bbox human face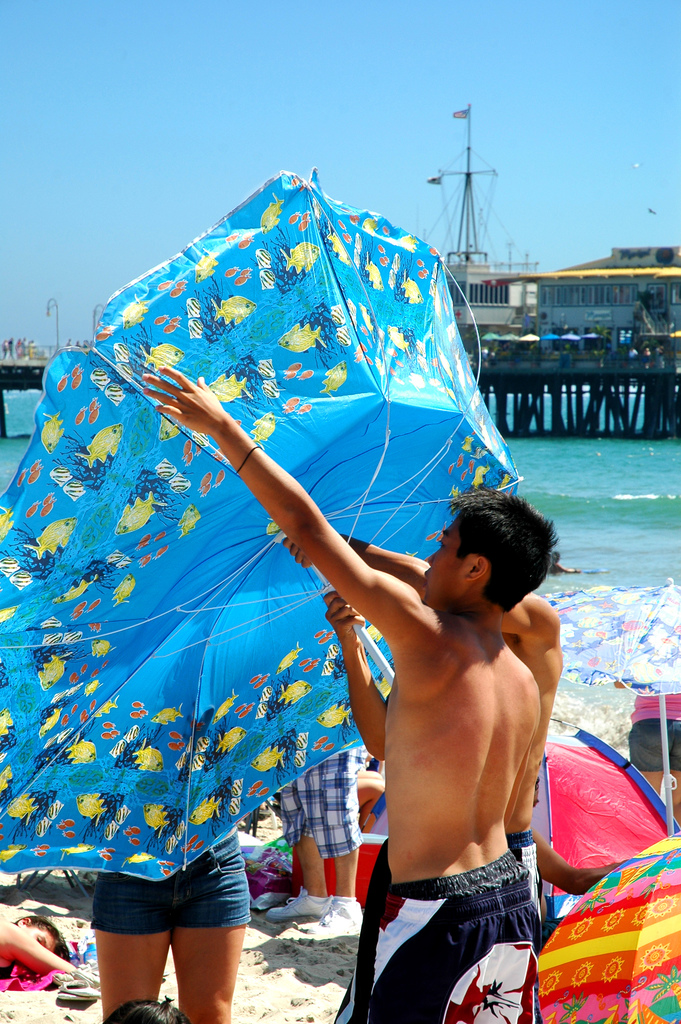
select_region(419, 525, 472, 609)
